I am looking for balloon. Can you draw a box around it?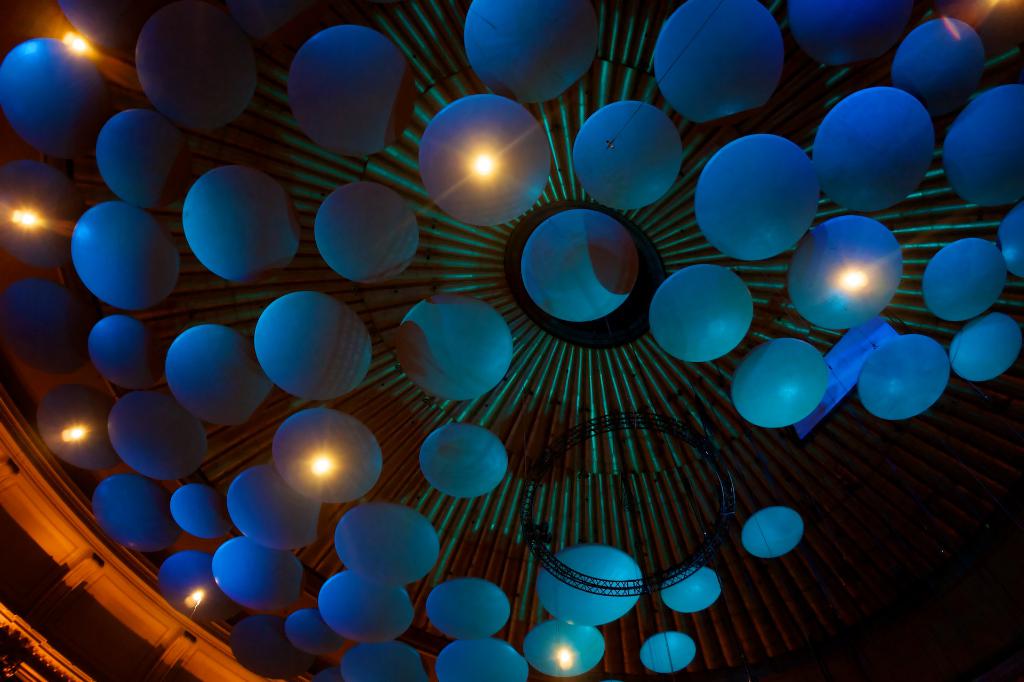
Sure, the bounding box is left=0, top=279, right=86, bottom=375.
